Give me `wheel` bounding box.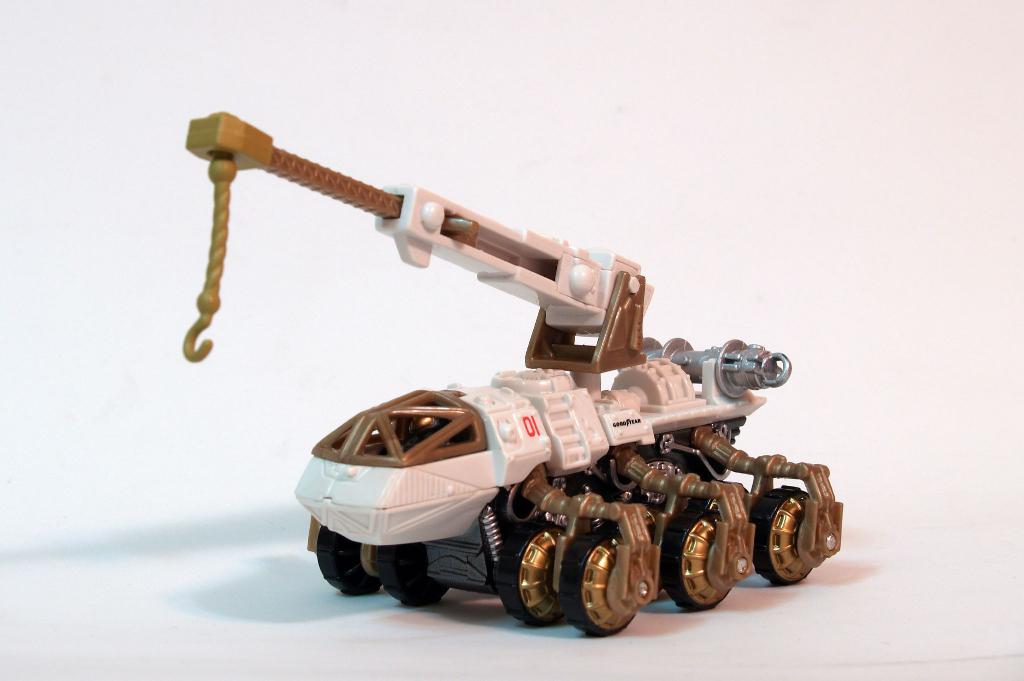
<box>769,488,829,598</box>.
